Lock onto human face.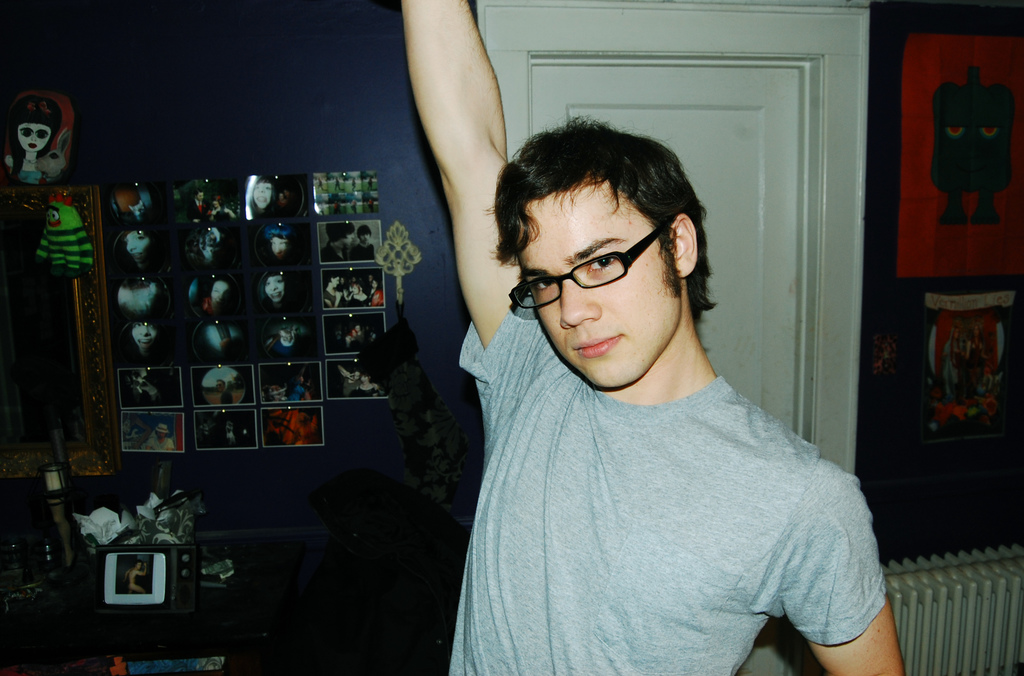
Locked: <bbox>518, 181, 676, 389</bbox>.
